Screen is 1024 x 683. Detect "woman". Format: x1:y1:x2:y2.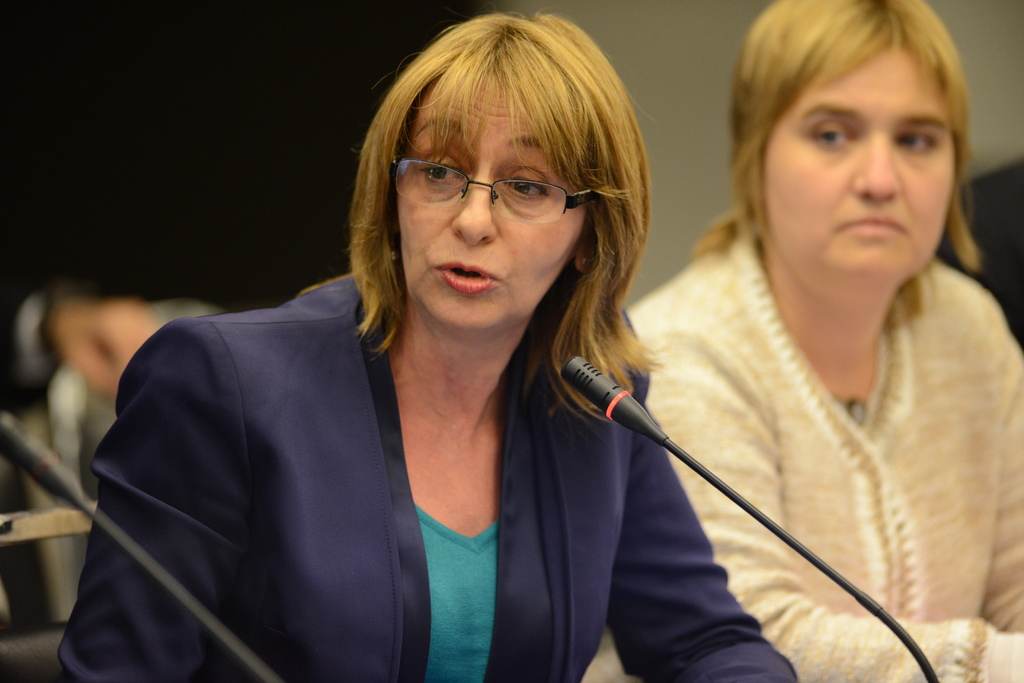
53:13:806:682.
